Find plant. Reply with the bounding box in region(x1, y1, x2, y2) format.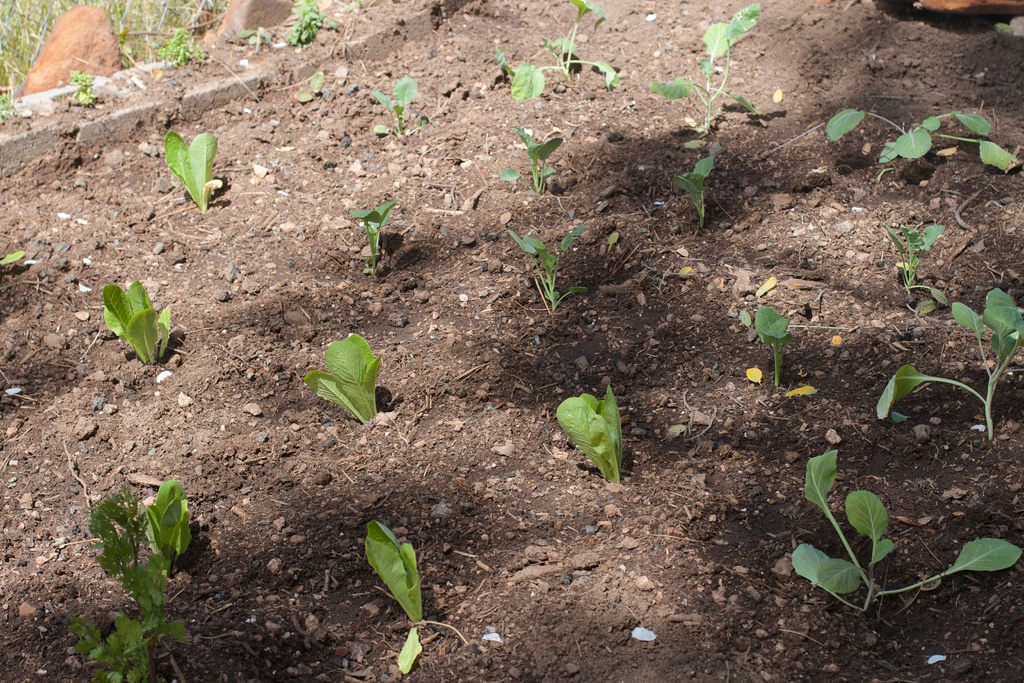
region(369, 76, 432, 139).
